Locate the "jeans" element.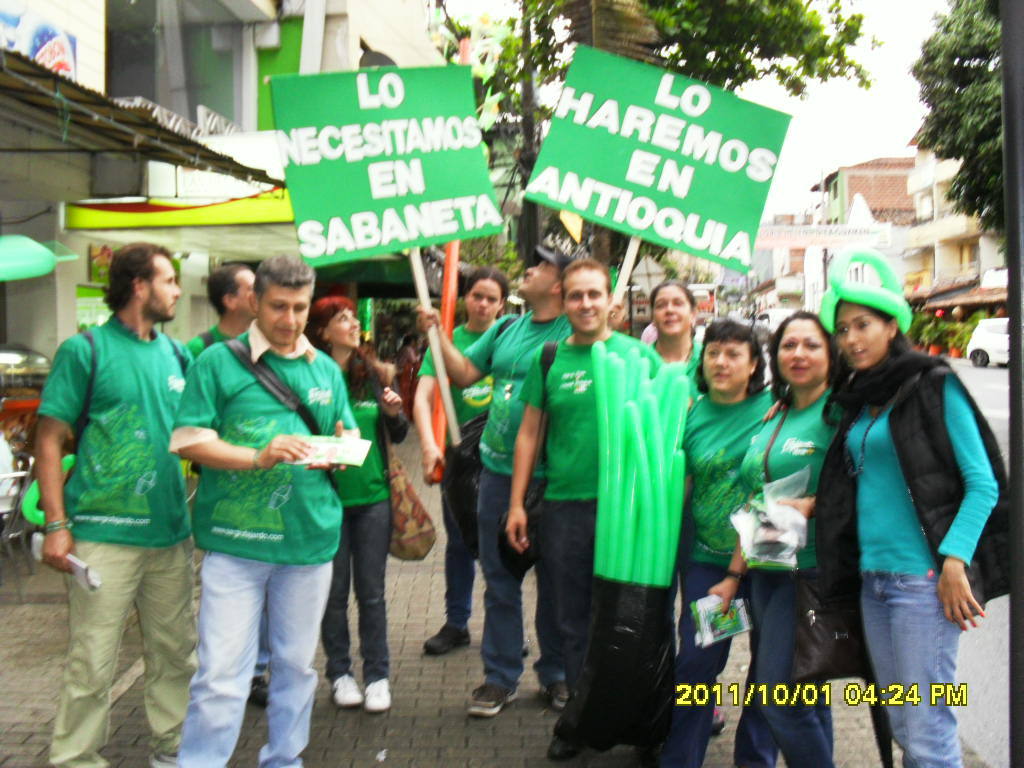
Element bbox: <bbox>322, 506, 389, 683</bbox>.
